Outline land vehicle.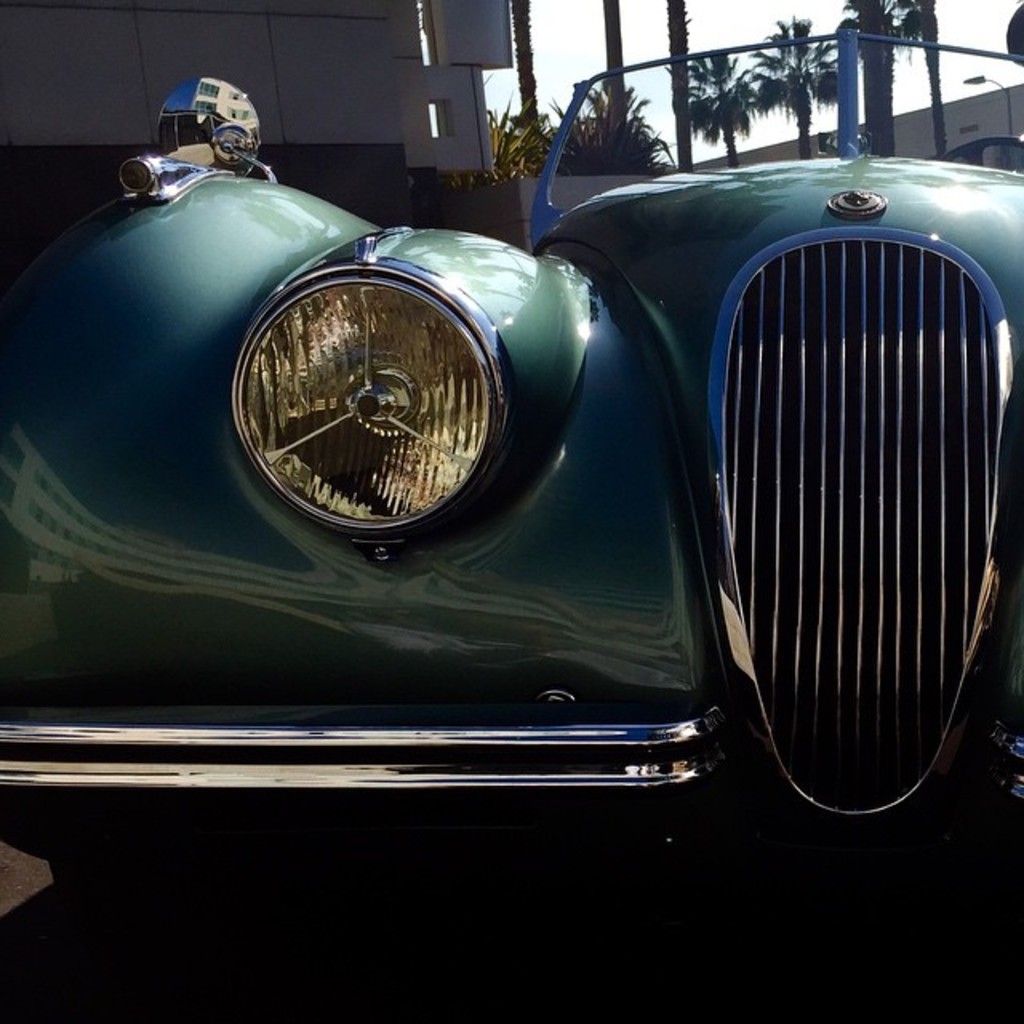
Outline: (27,56,1011,874).
